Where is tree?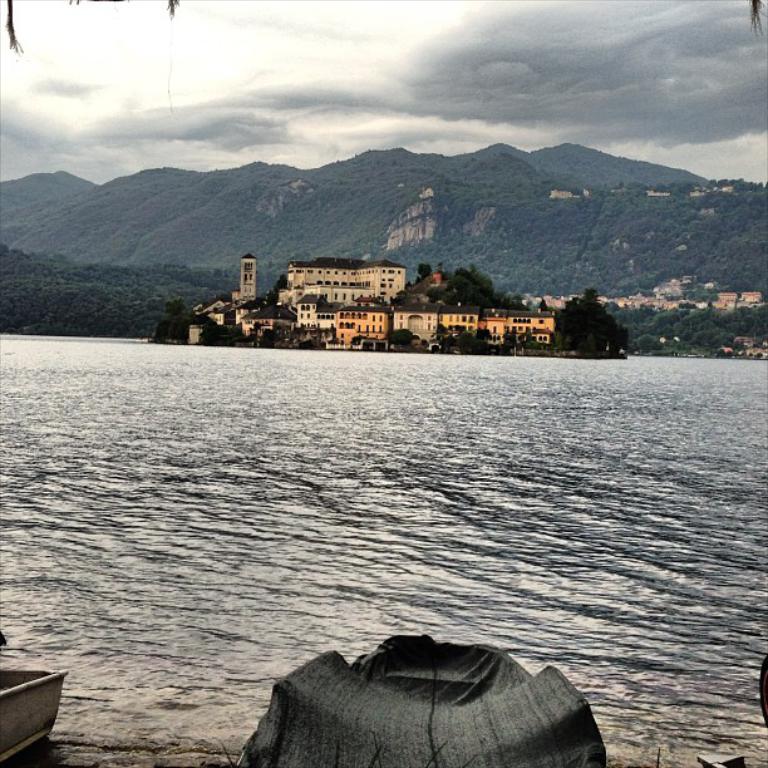
BBox(555, 284, 620, 358).
